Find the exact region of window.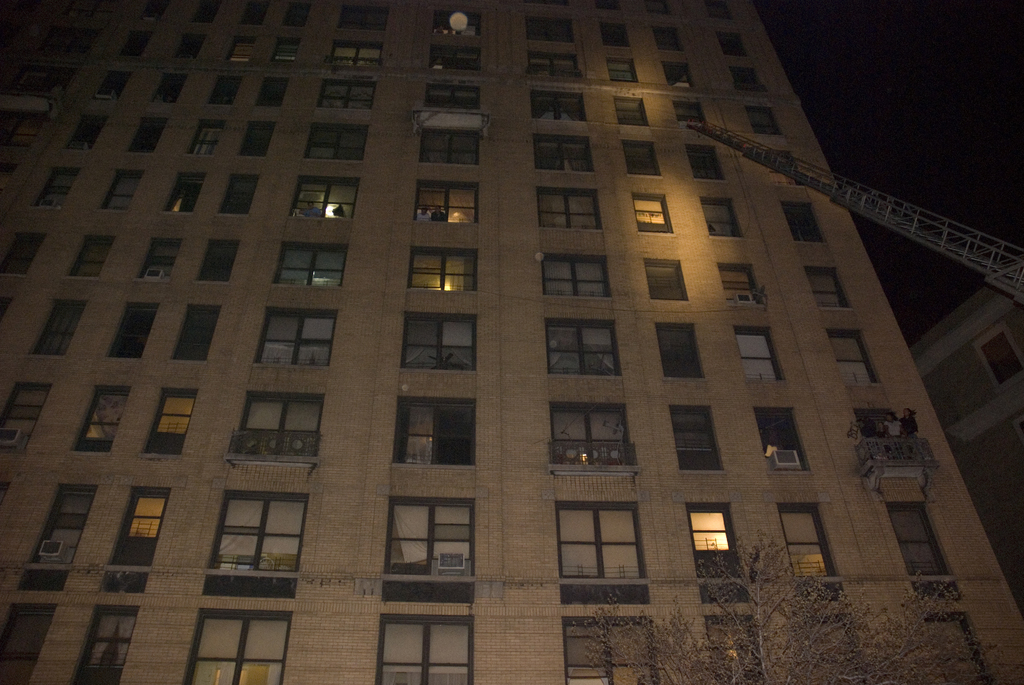
Exact region: crop(164, 301, 224, 366).
